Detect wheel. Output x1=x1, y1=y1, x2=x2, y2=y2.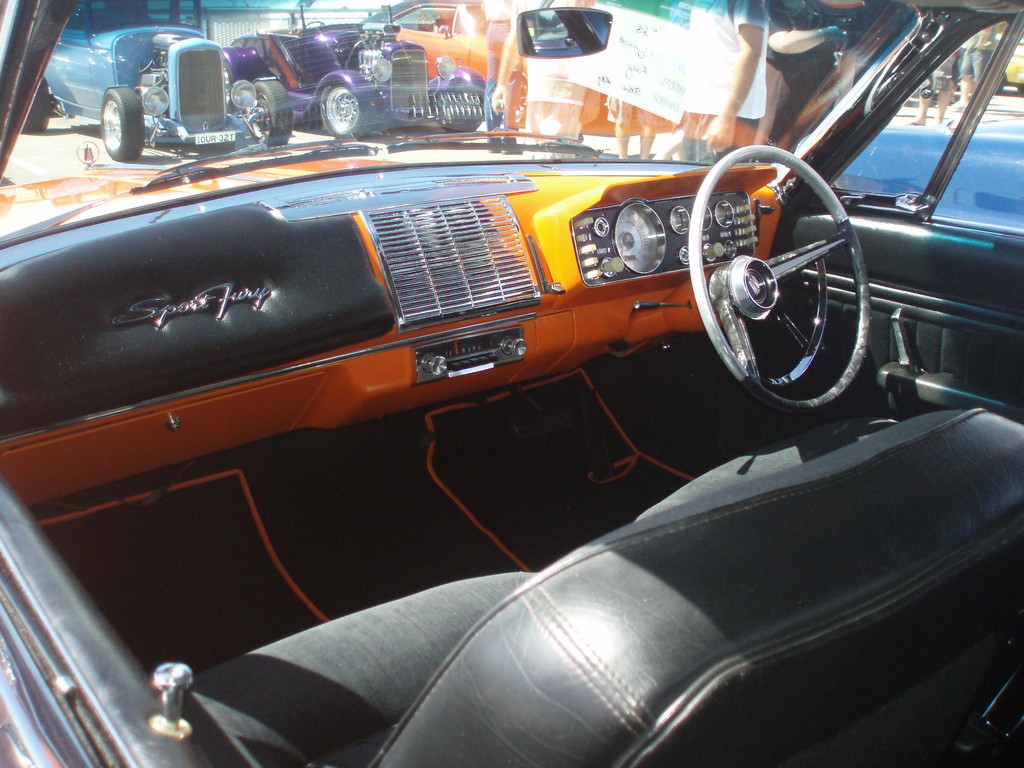
x1=317, y1=78, x2=372, y2=140.
